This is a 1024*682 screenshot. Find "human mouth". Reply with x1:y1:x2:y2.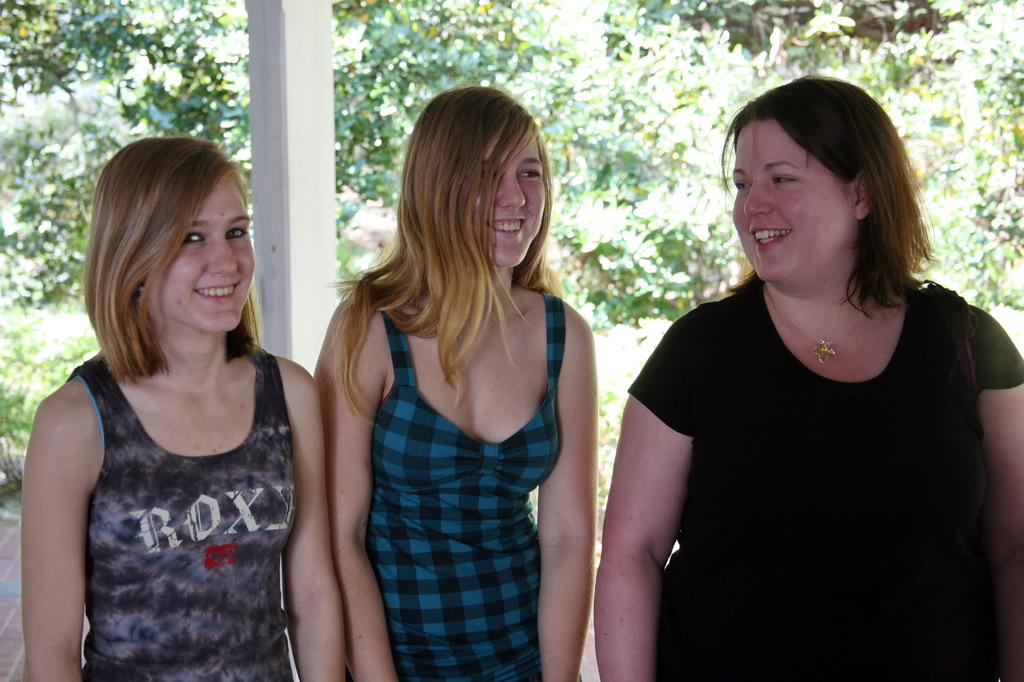
488:213:527:240.
